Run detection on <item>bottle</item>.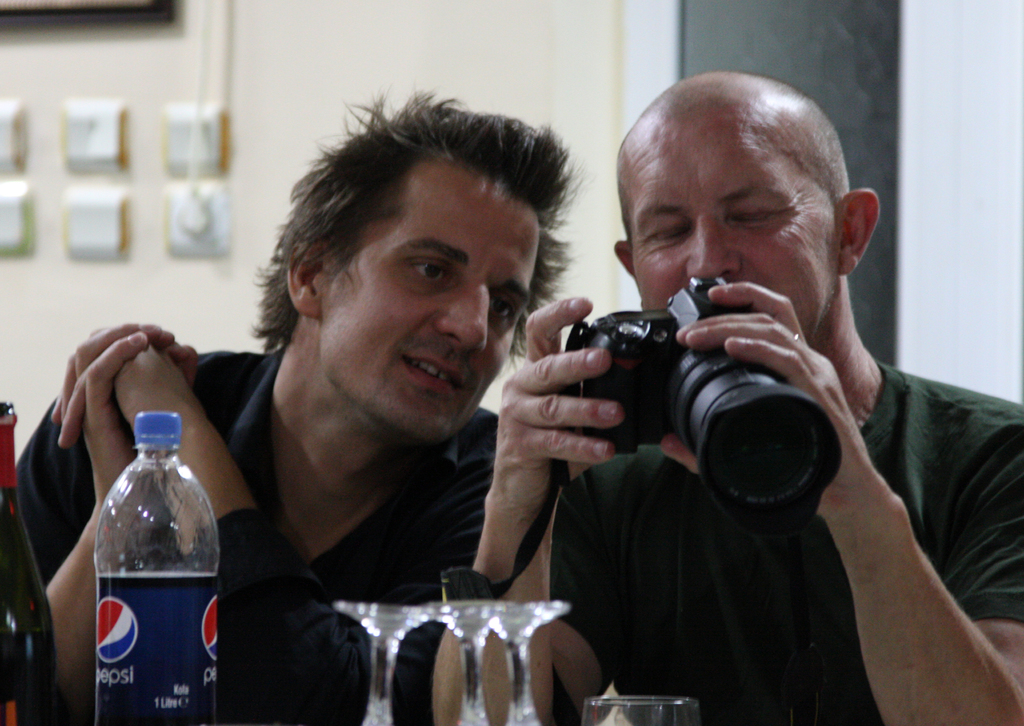
Result: {"x1": 0, "y1": 401, "x2": 54, "y2": 725}.
